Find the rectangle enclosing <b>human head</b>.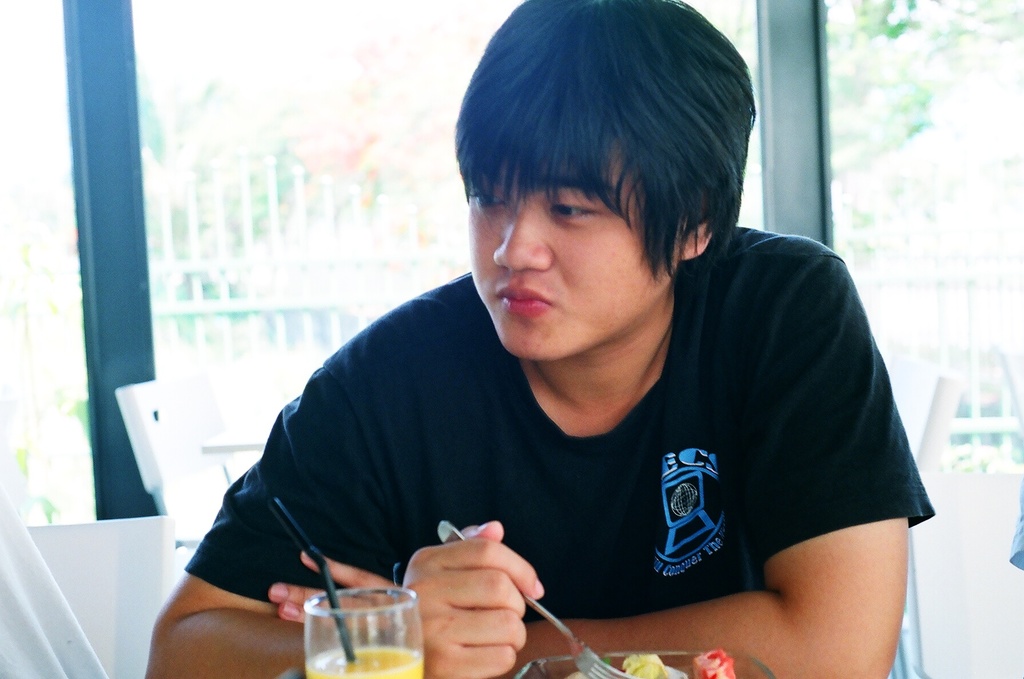
[x1=457, y1=6, x2=757, y2=358].
